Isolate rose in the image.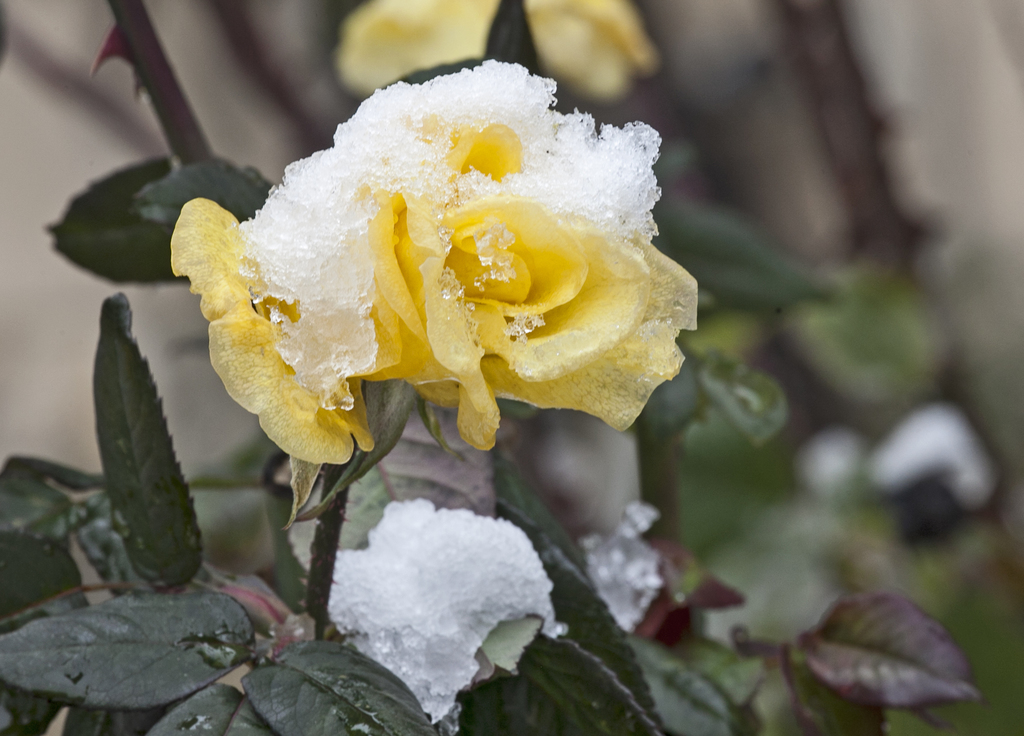
Isolated region: [x1=345, y1=0, x2=666, y2=96].
